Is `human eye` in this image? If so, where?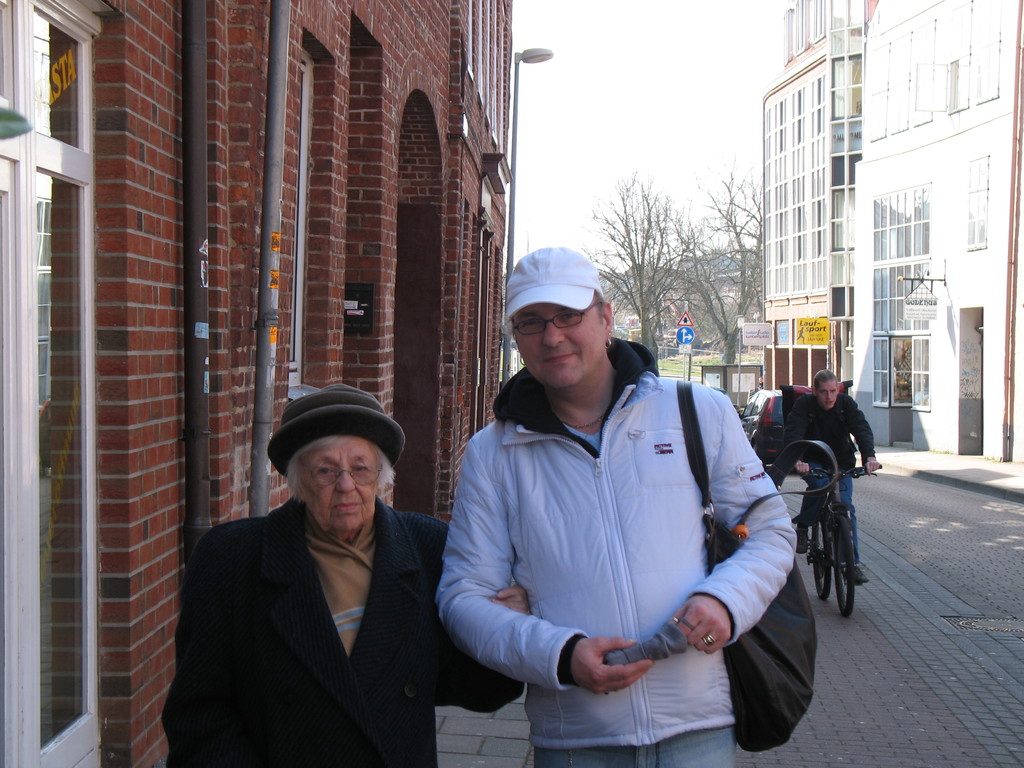
Yes, at x1=311 y1=462 x2=336 y2=481.
